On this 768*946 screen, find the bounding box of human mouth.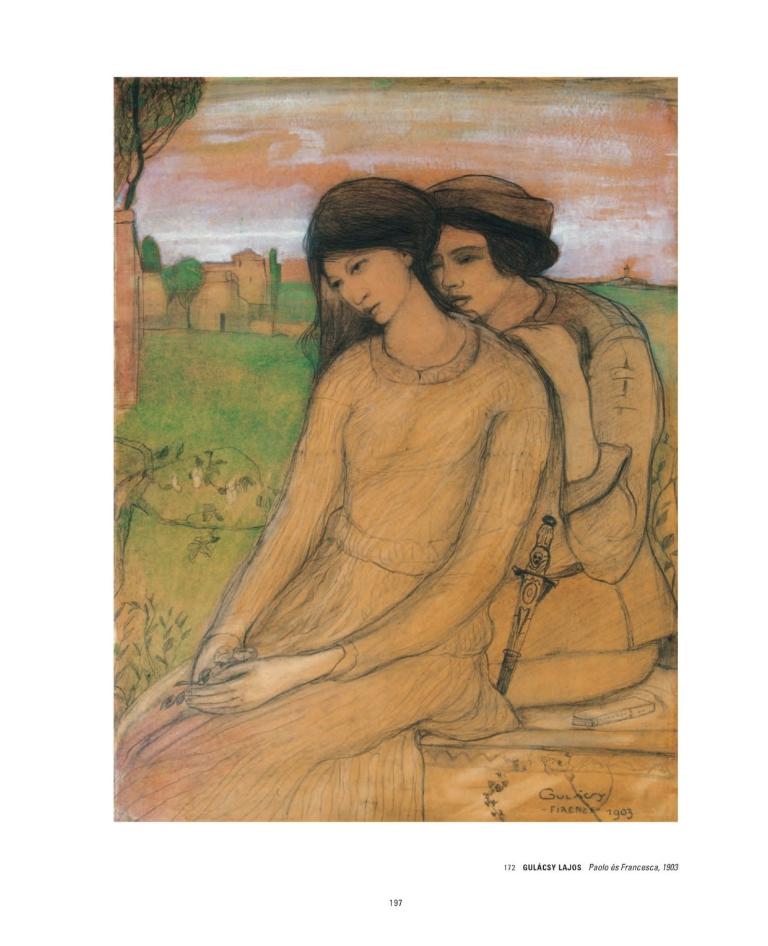
Bounding box: Rect(448, 292, 478, 300).
